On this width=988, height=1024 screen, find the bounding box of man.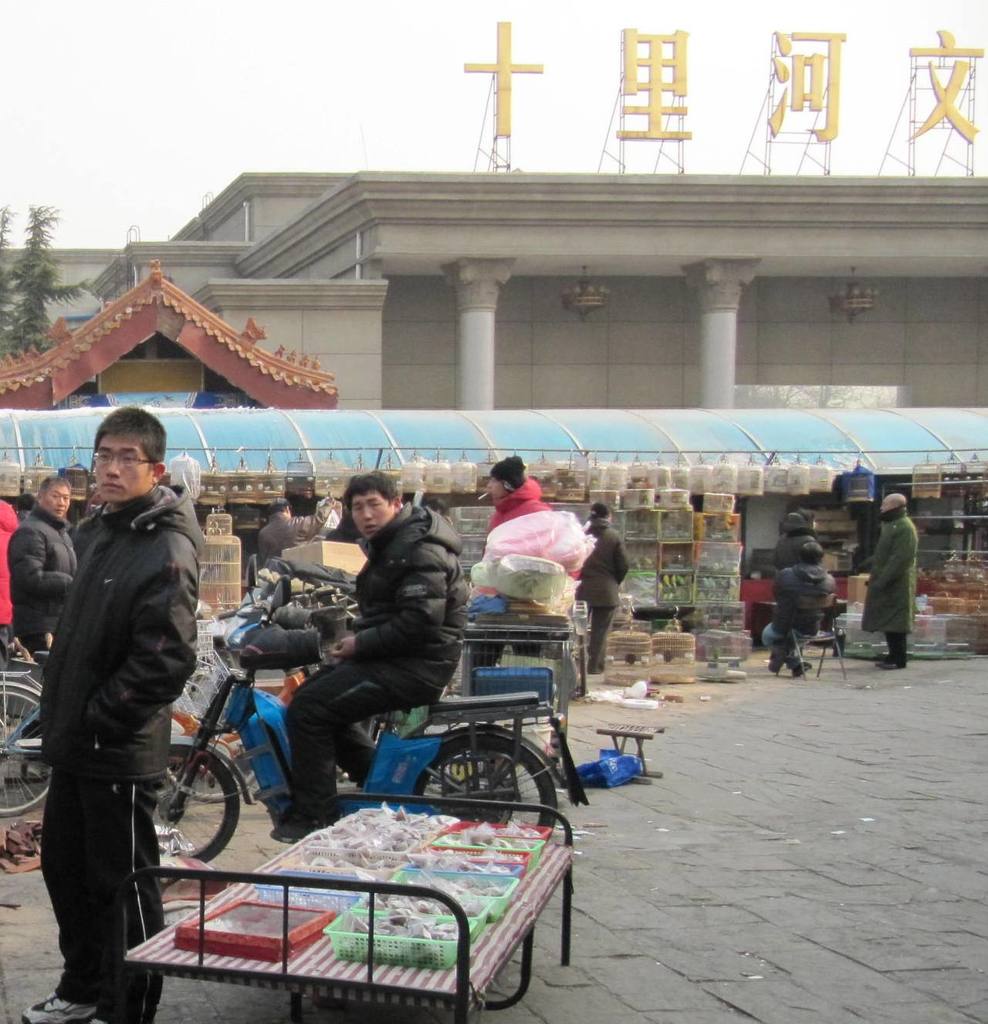
Bounding box: {"x1": 583, "y1": 502, "x2": 627, "y2": 677}.
